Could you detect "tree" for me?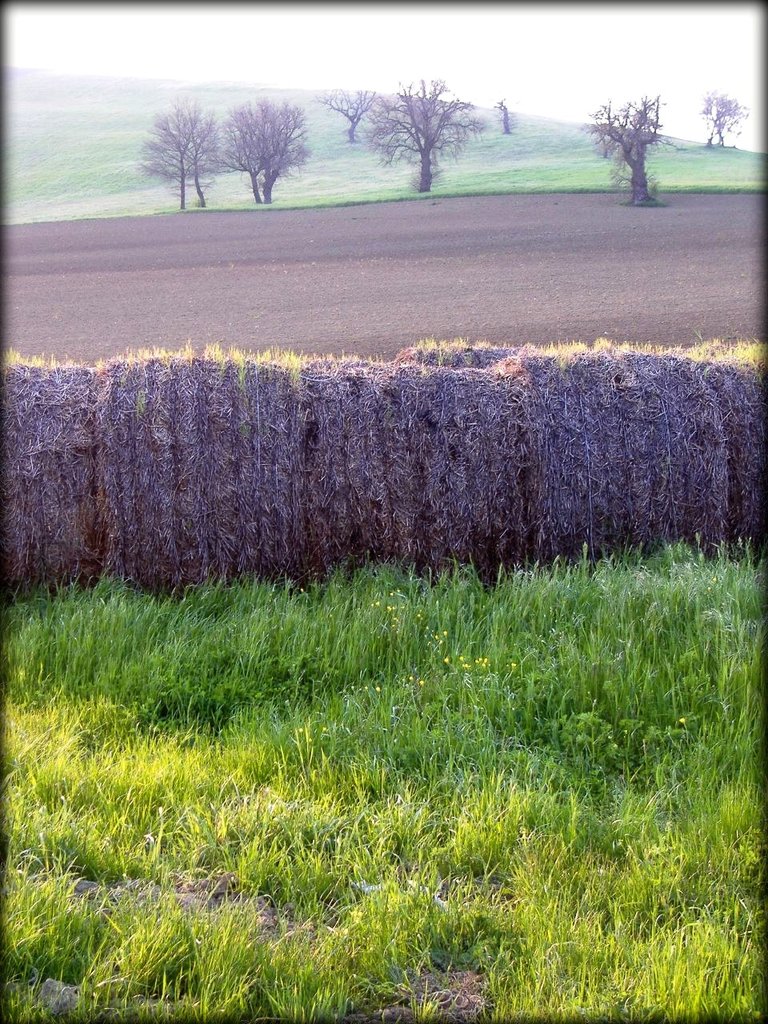
Detection result: left=700, top=90, right=750, bottom=146.
